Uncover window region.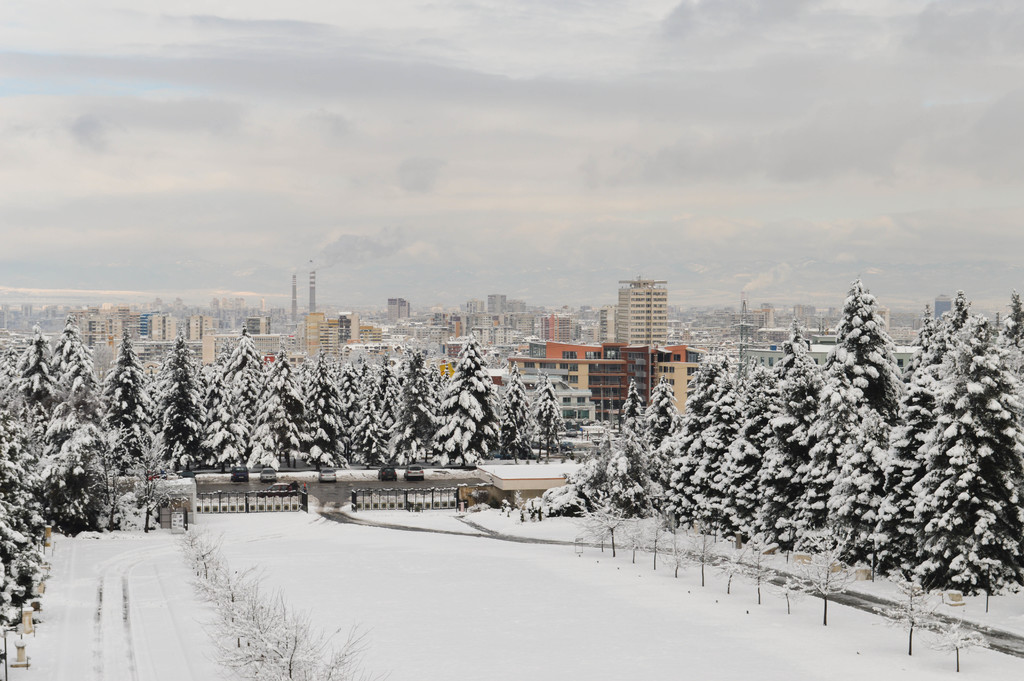
Uncovered: <region>562, 377, 566, 379</region>.
